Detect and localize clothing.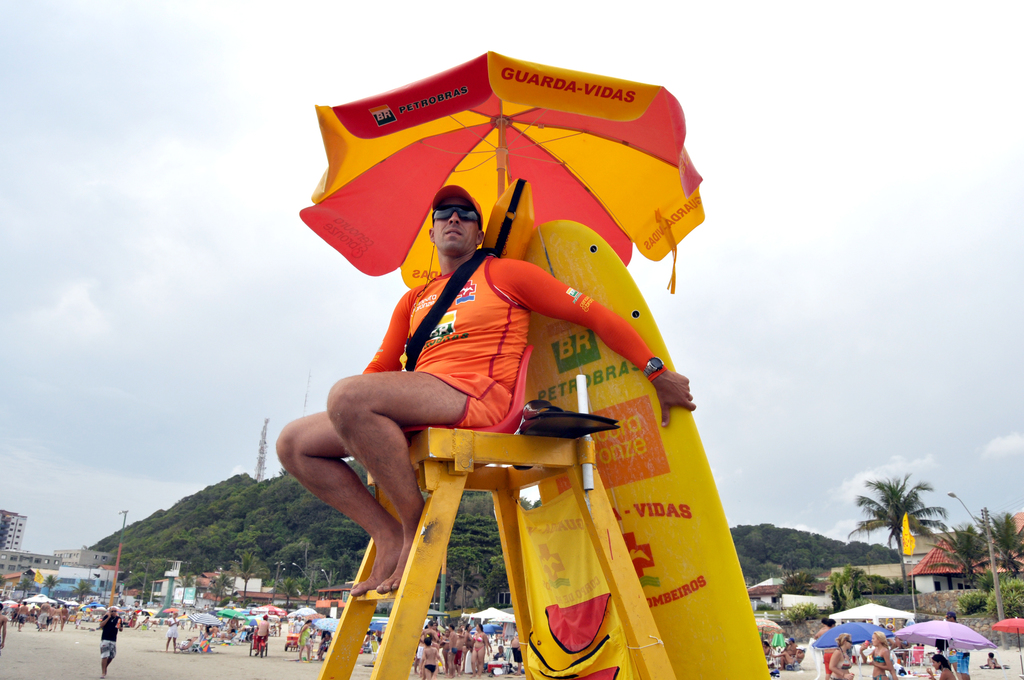
Localized at <box>93,611,121,660</box>.
